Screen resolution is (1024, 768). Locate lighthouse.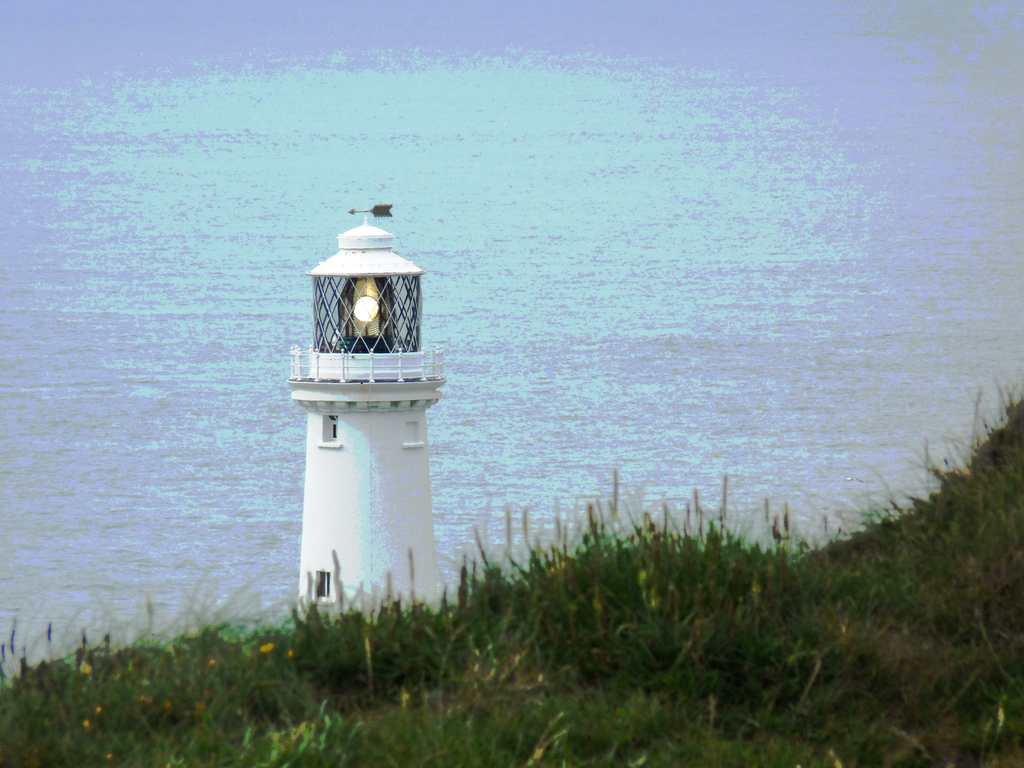
box=[273, 195, 465, 653].
